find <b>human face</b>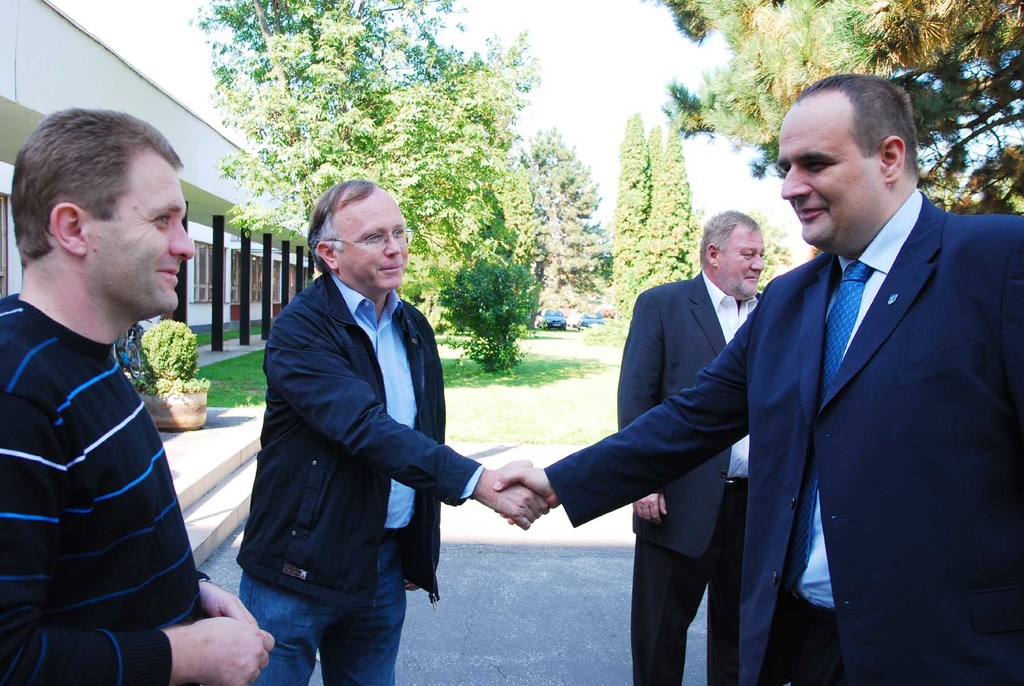
[left=726, top=219, right=768, bottom=290]
